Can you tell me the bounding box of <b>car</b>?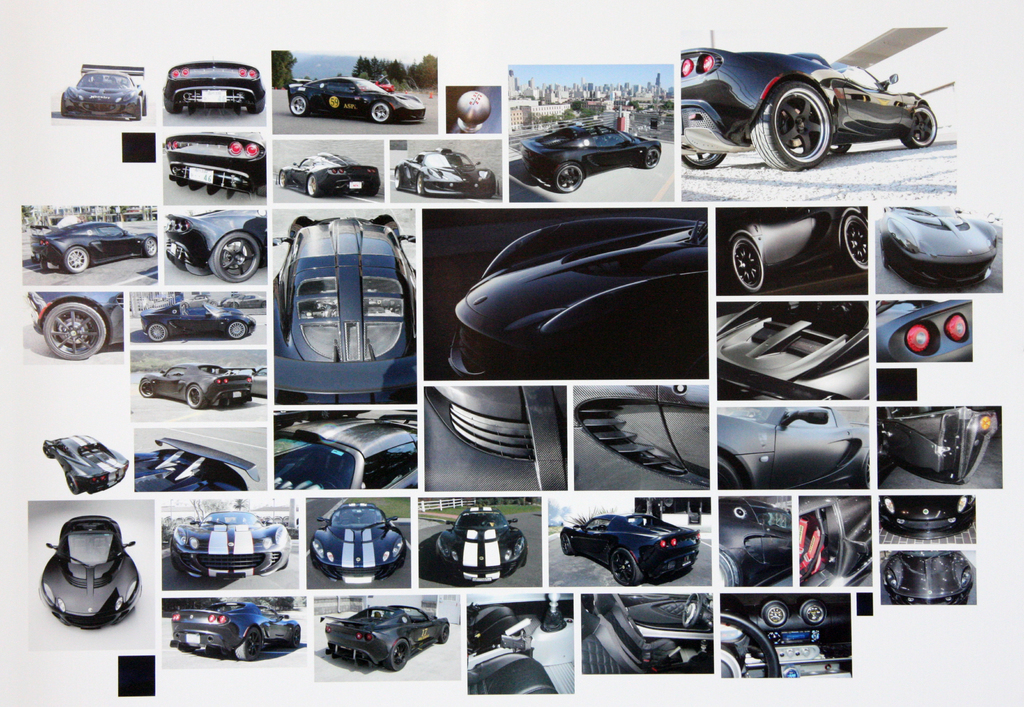
<box>715,407,871,492</box>.
